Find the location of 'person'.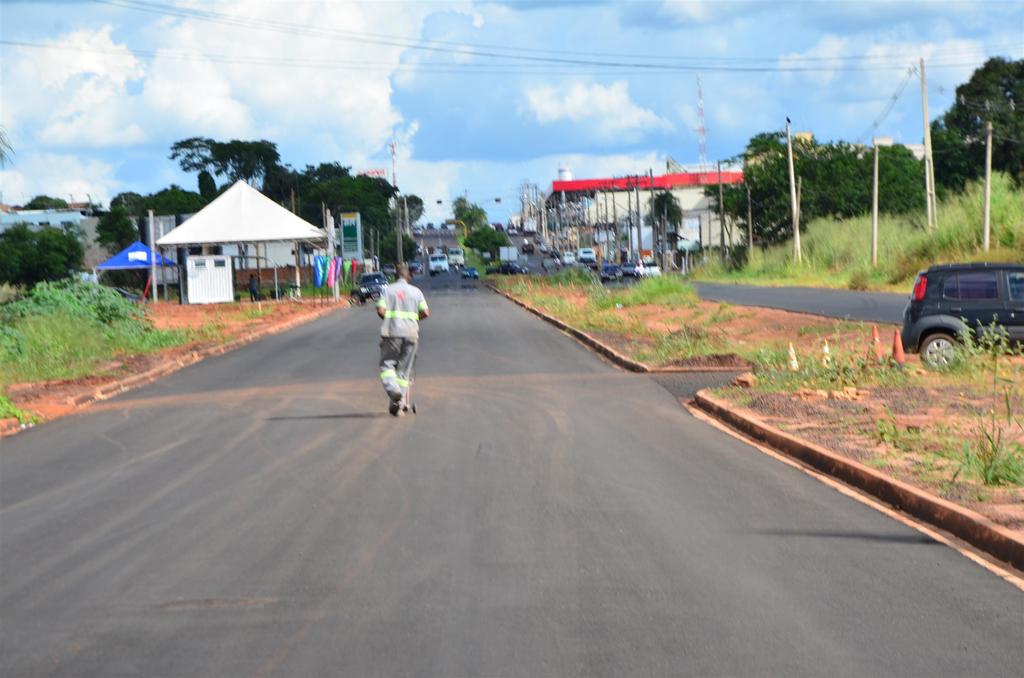
Location: x1=365 y1=265 x2=420 y2=415.
